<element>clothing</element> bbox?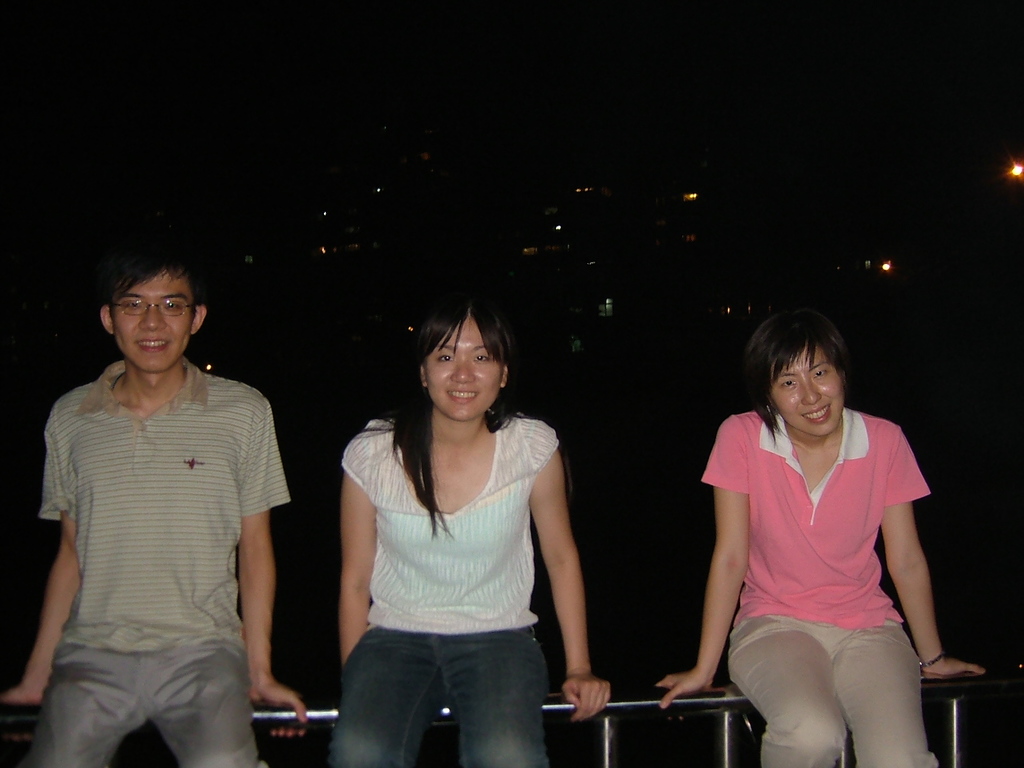
l=342, t=418, r=562, b=767
